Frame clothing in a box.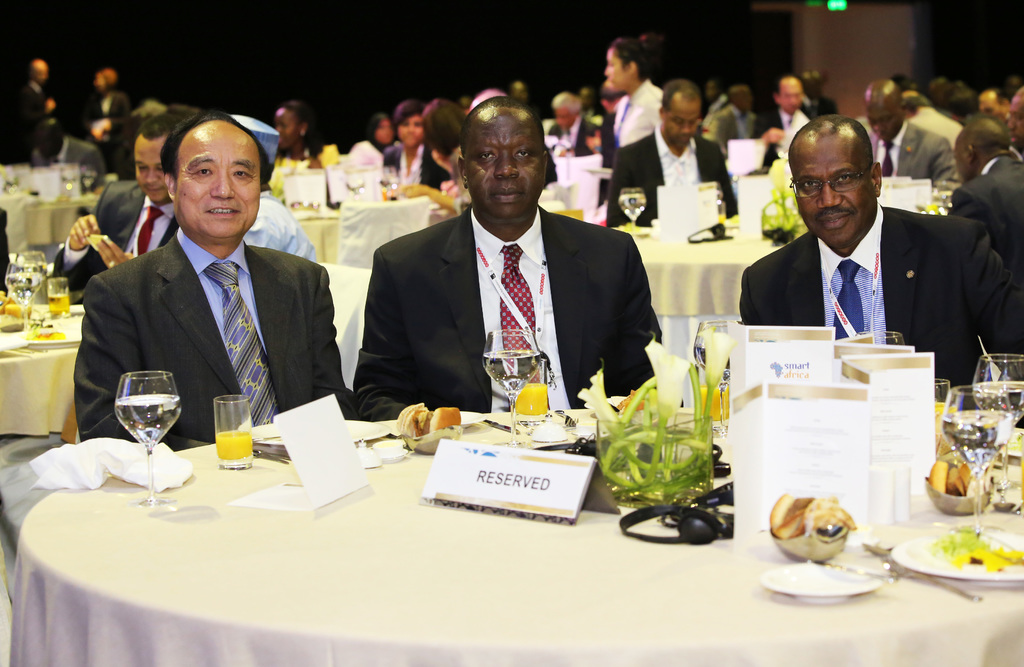
[left=870, top=122, right=948, bottom=189].
